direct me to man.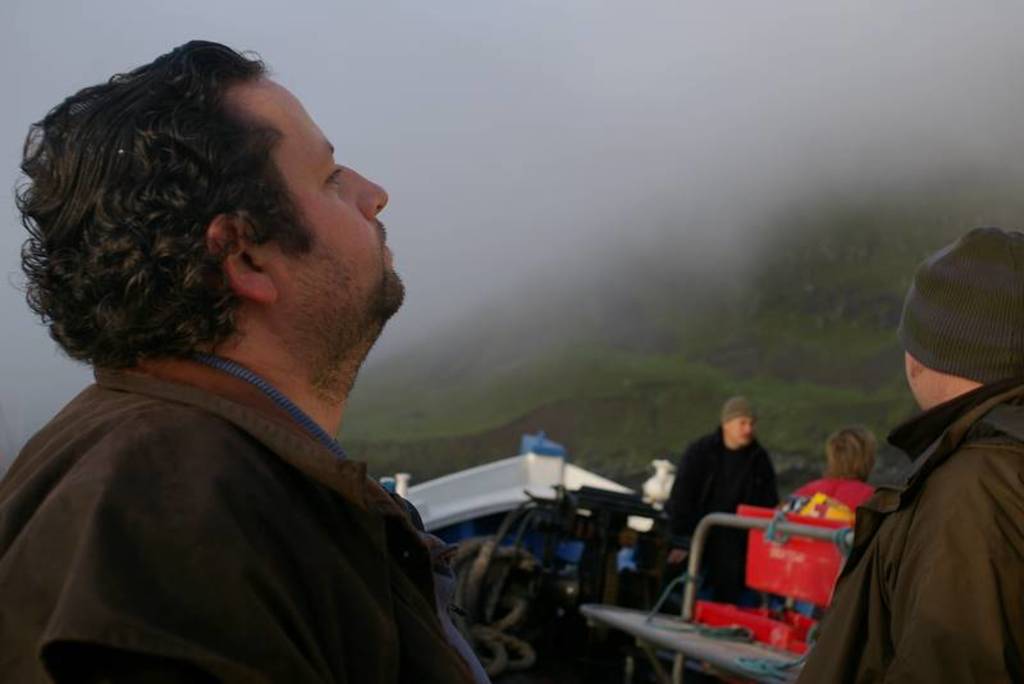
Direction: Rect(780, 425, 883, 526).
